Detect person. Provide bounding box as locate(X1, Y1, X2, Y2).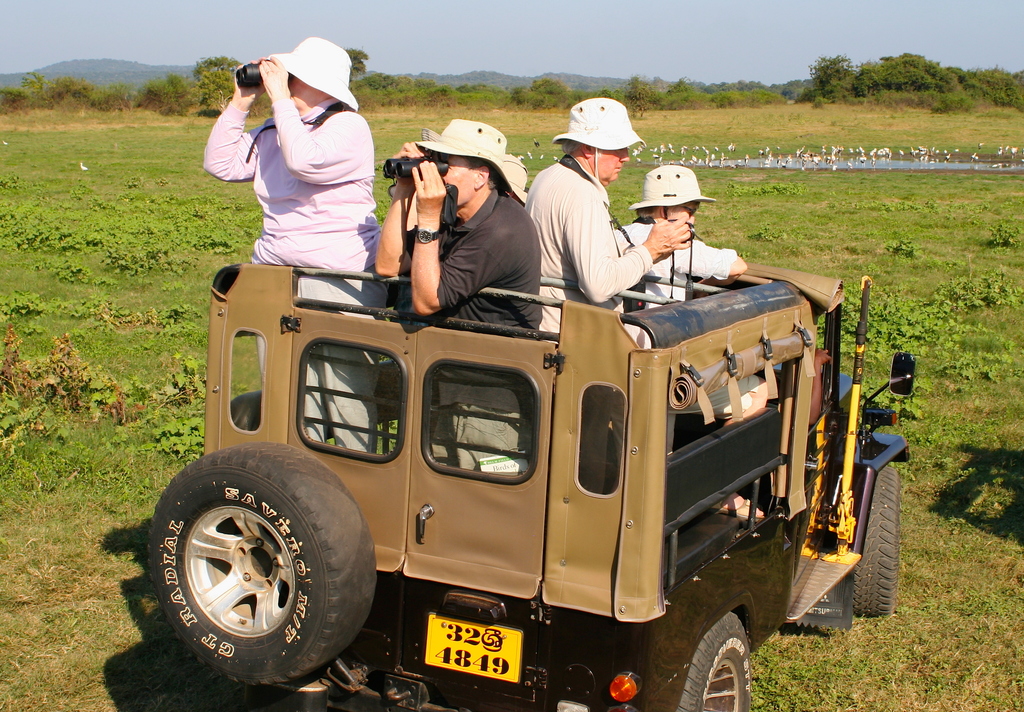
locate(613, 165, 769, 520).
